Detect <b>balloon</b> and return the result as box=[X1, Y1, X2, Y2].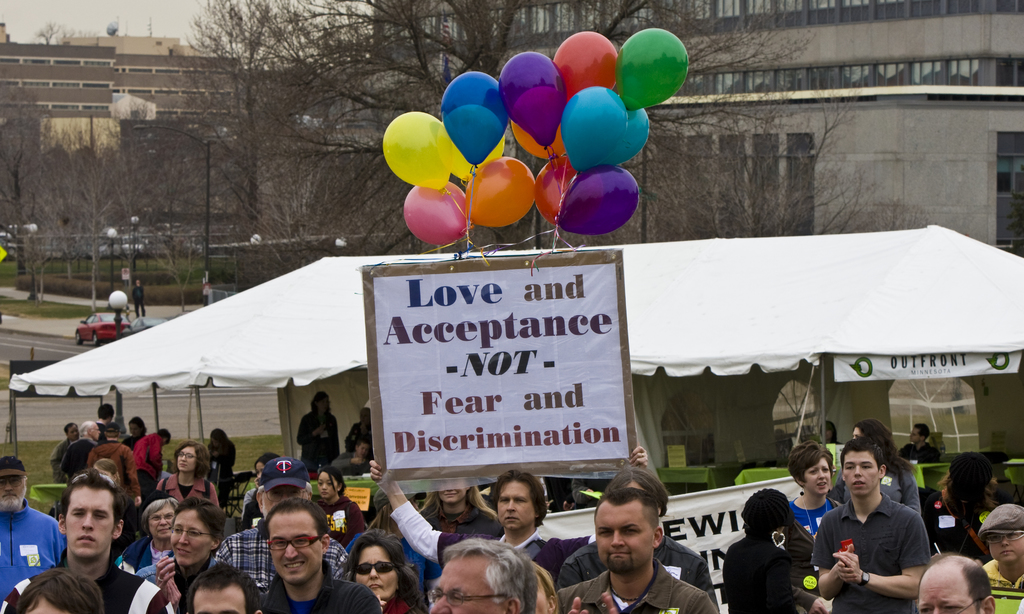
box=[614, 29, 692, 107].
